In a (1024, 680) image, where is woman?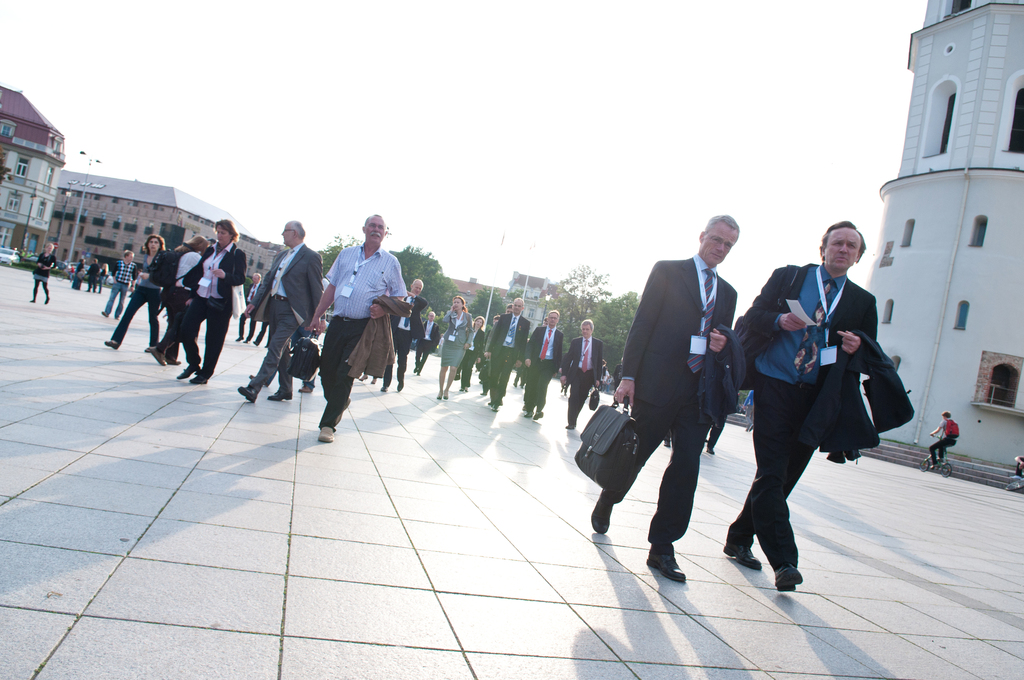
[101, 233, 165, 343].
